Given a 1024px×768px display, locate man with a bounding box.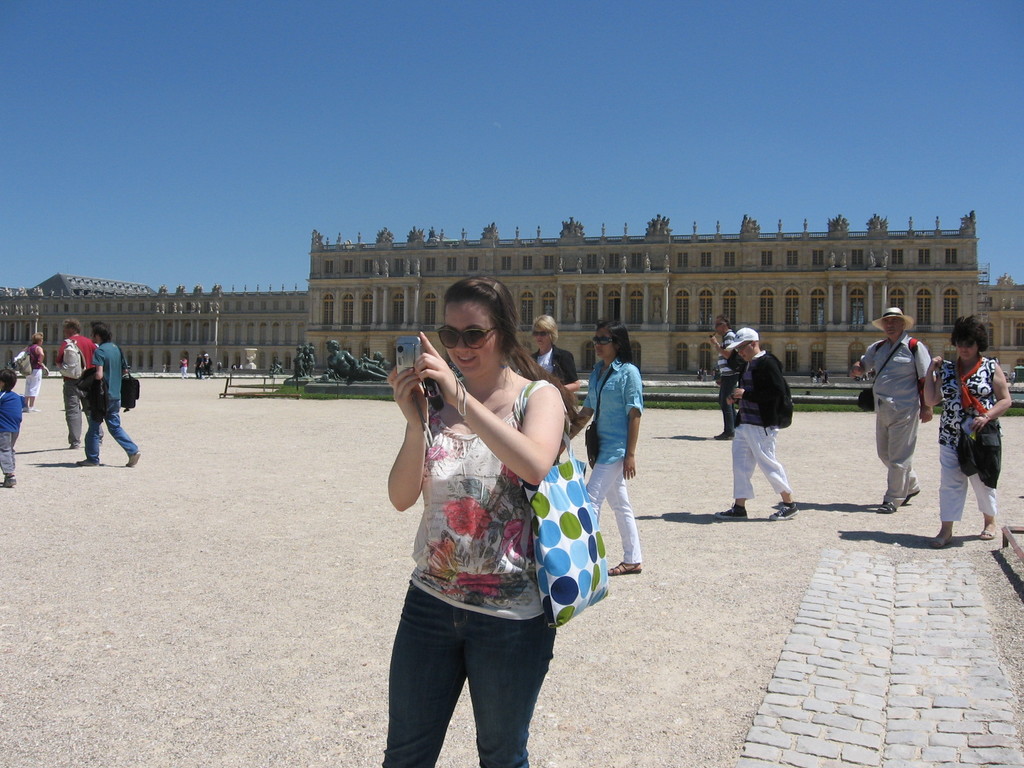
Located: rect(714, 328, 803, 520).
